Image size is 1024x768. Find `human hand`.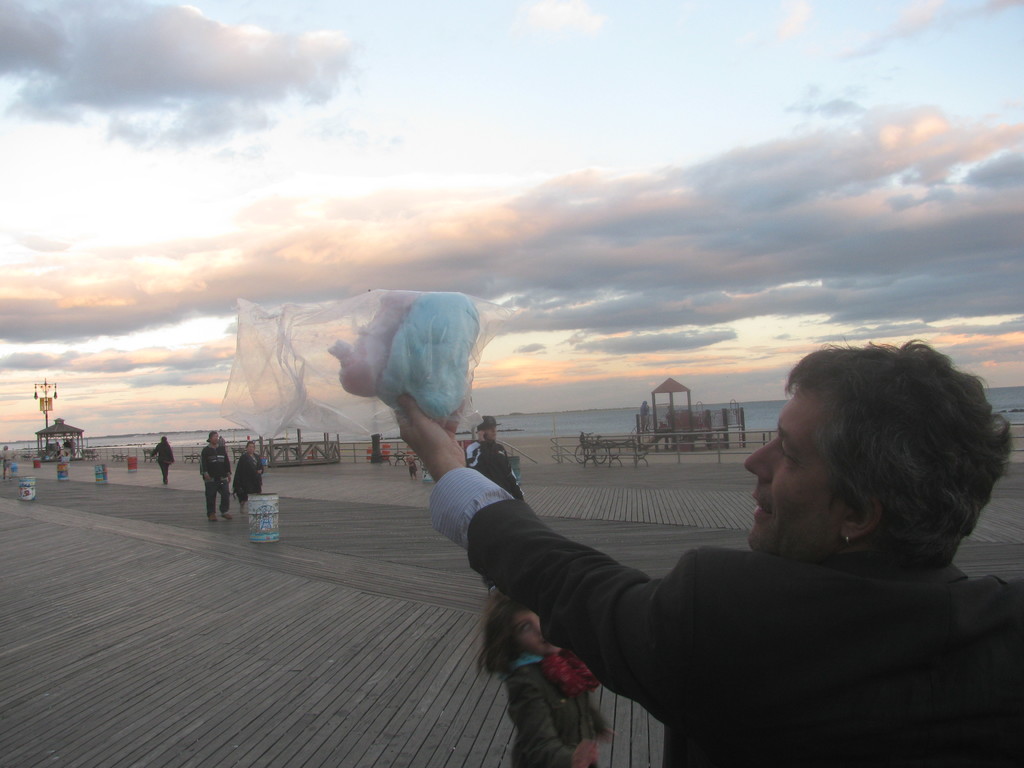
Rect(575, 742, 596, 767).
